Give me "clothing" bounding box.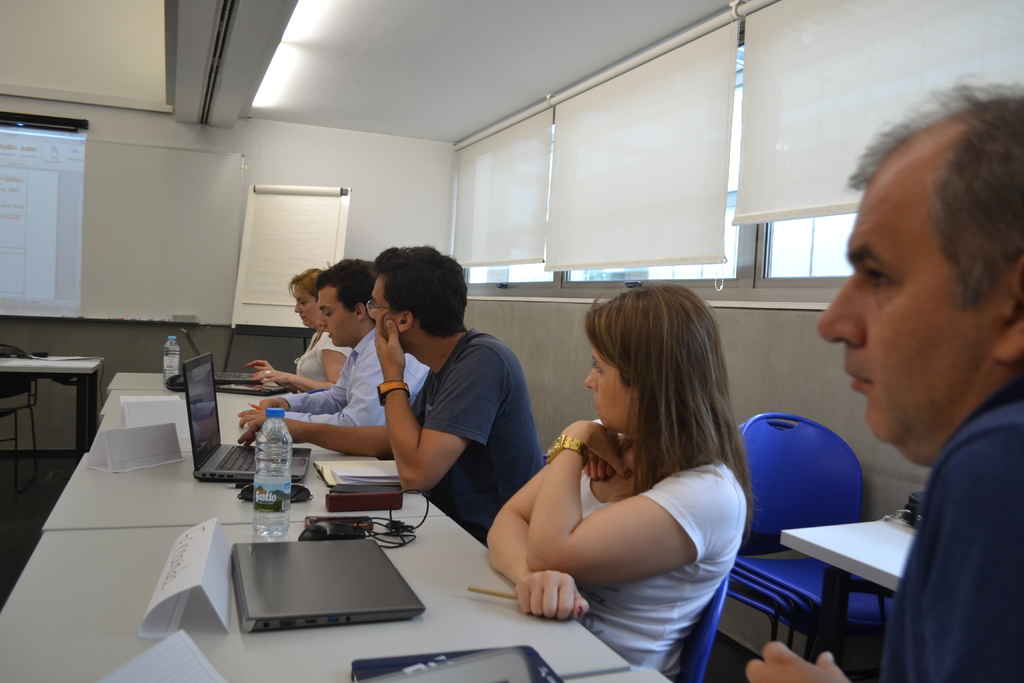
271, 325, 438, 436.
